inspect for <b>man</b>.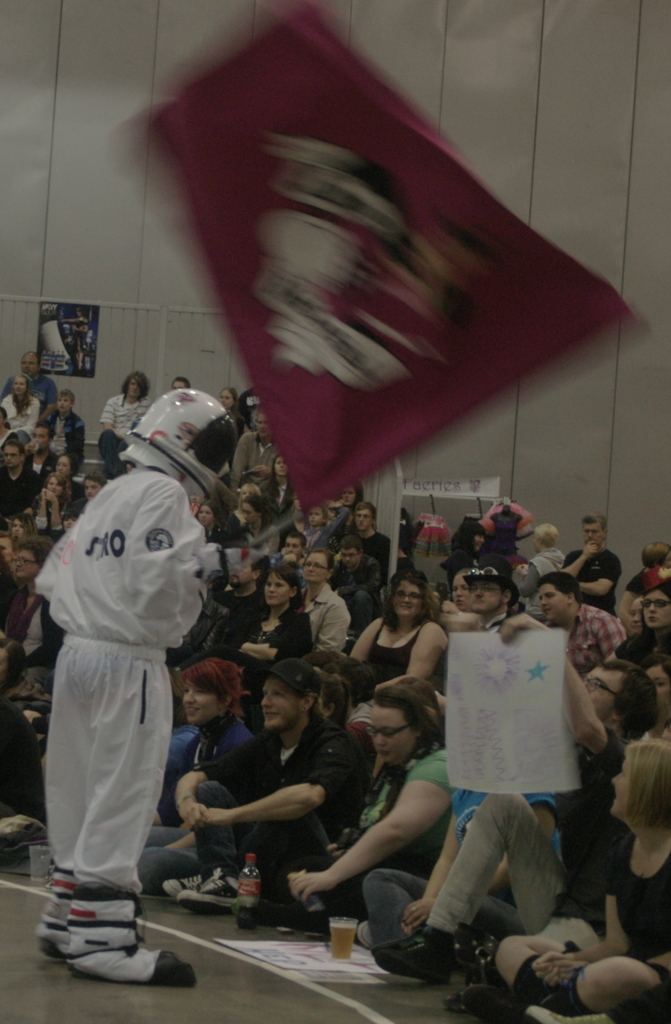
Inspection: x1=29, y1=419, x2=58, y2=479.
